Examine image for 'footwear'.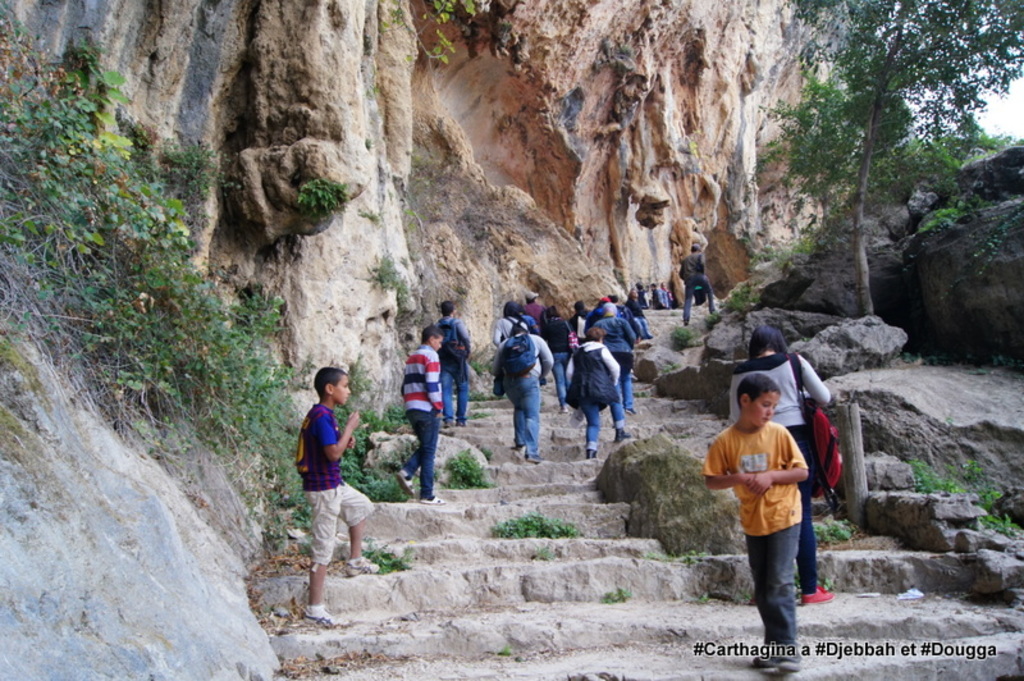
Examination result: (x1=556, y1=405, x2=564, y2=412).
